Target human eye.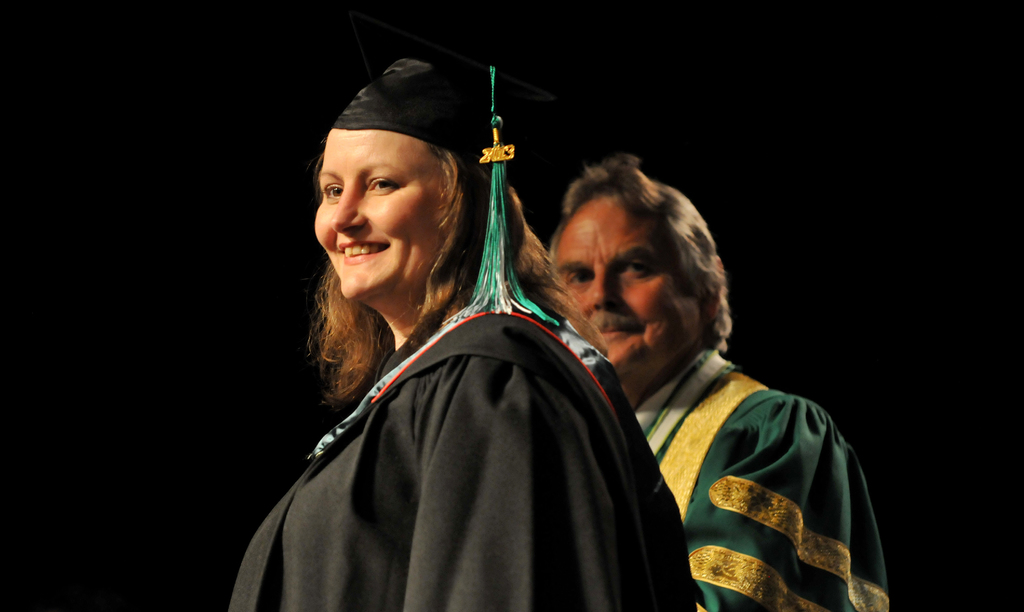
Target region: box(622, 261, 657, 276).
